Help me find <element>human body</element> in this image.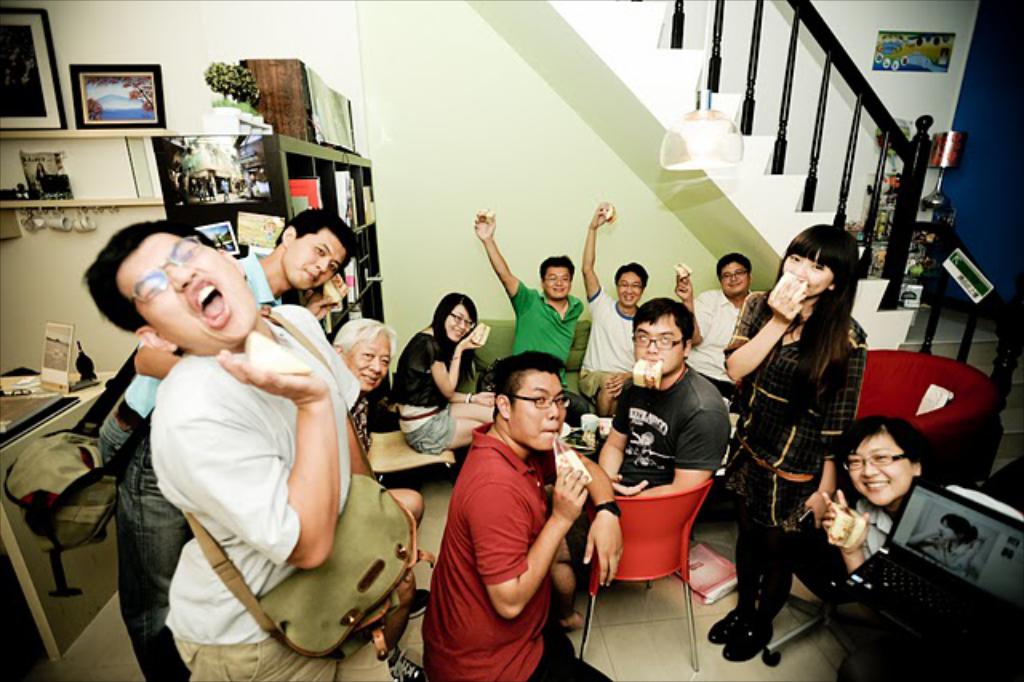
Found it: 816,408,941,564.
